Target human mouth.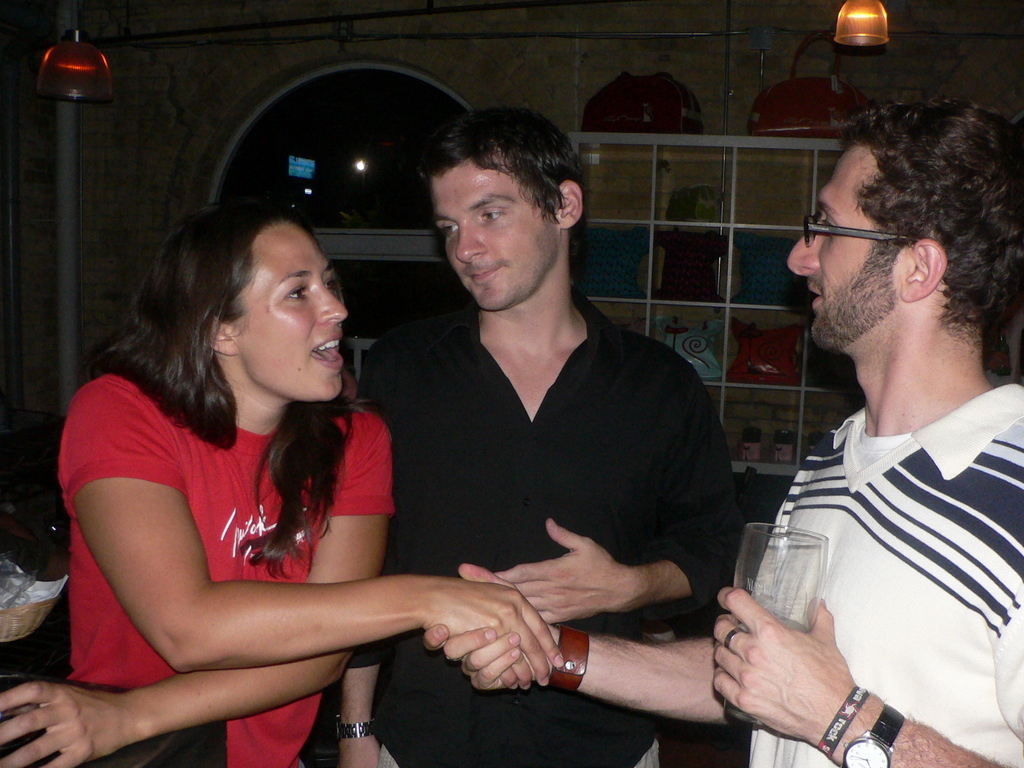
Target region: <box>464,267,507,280</box>.
